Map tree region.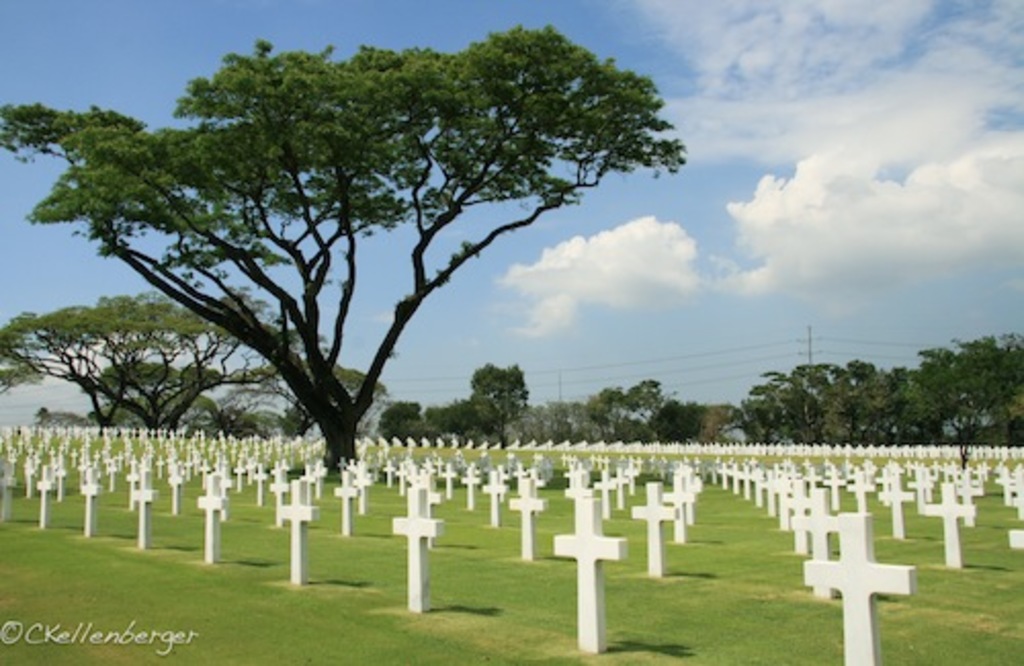
Mapped to <region>496, 396, 598, 465</region>.
